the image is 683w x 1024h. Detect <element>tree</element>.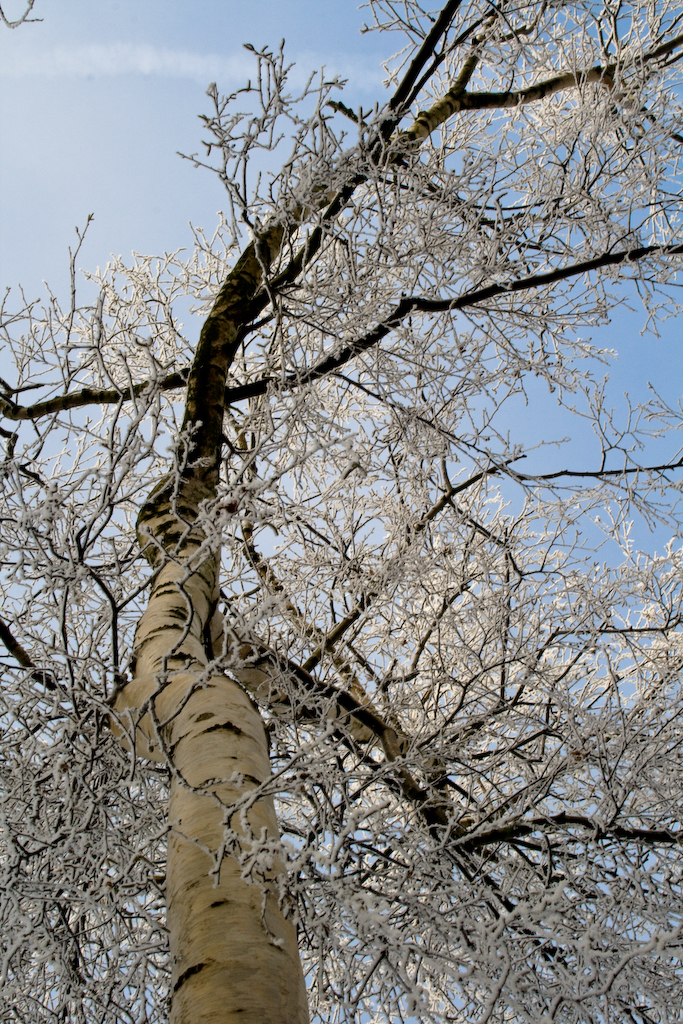
Detection: bbox(78, 0, 645, 1023).
